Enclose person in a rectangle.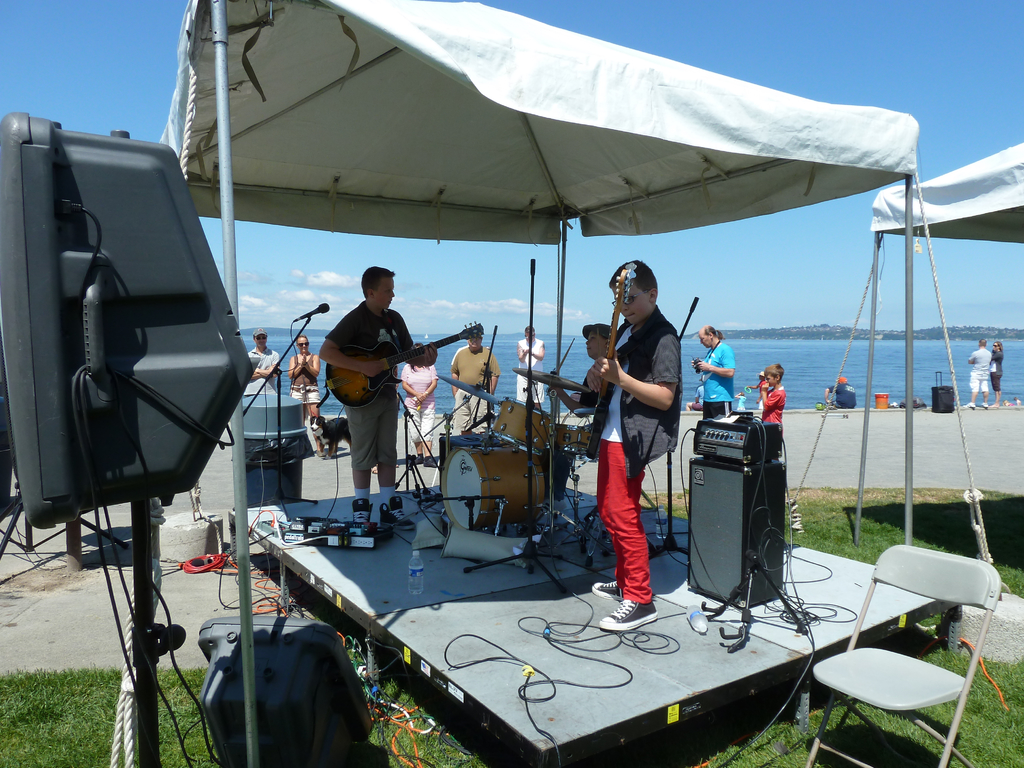
{"left": 989, "top": 338, "right": 1004, "bottom": 405}.
